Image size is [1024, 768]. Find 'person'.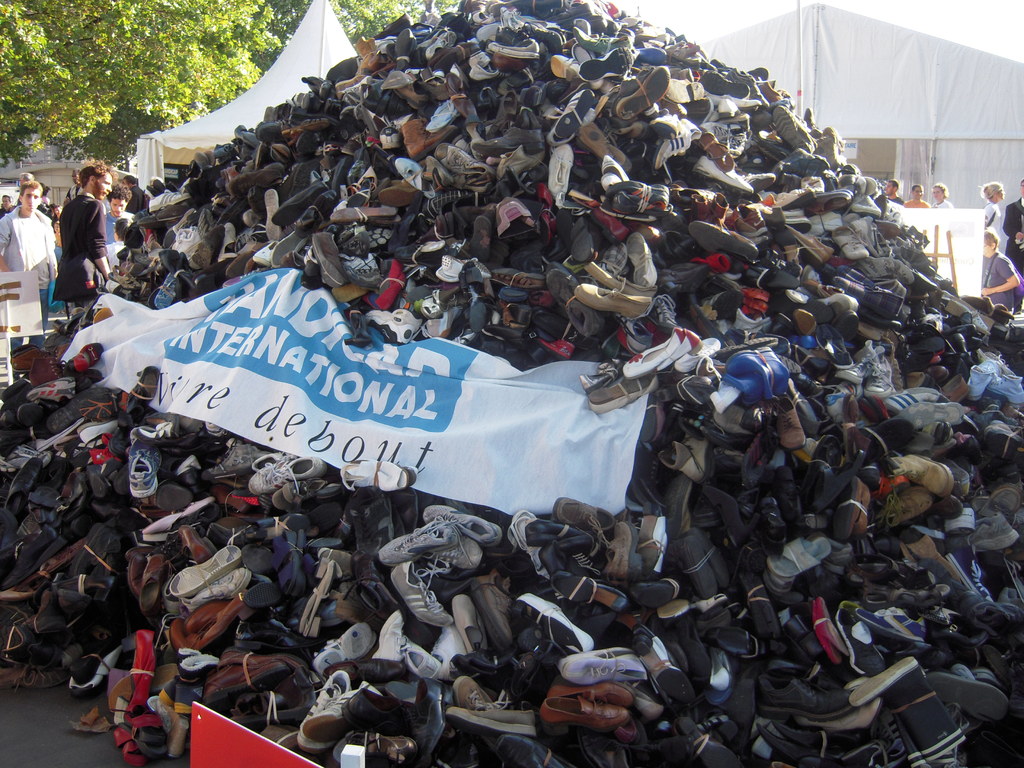
locate(48, 153, 106, 327).
